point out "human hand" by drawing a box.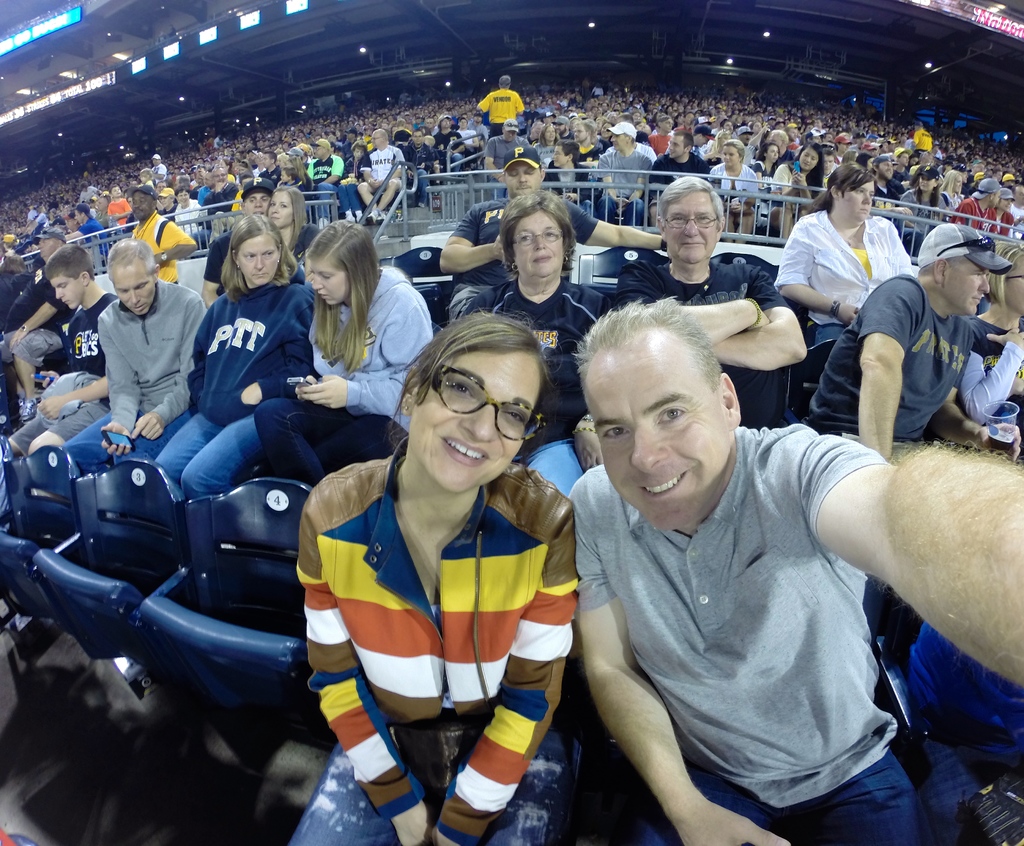
(left=428, top=827, right=462, bottom=845).
